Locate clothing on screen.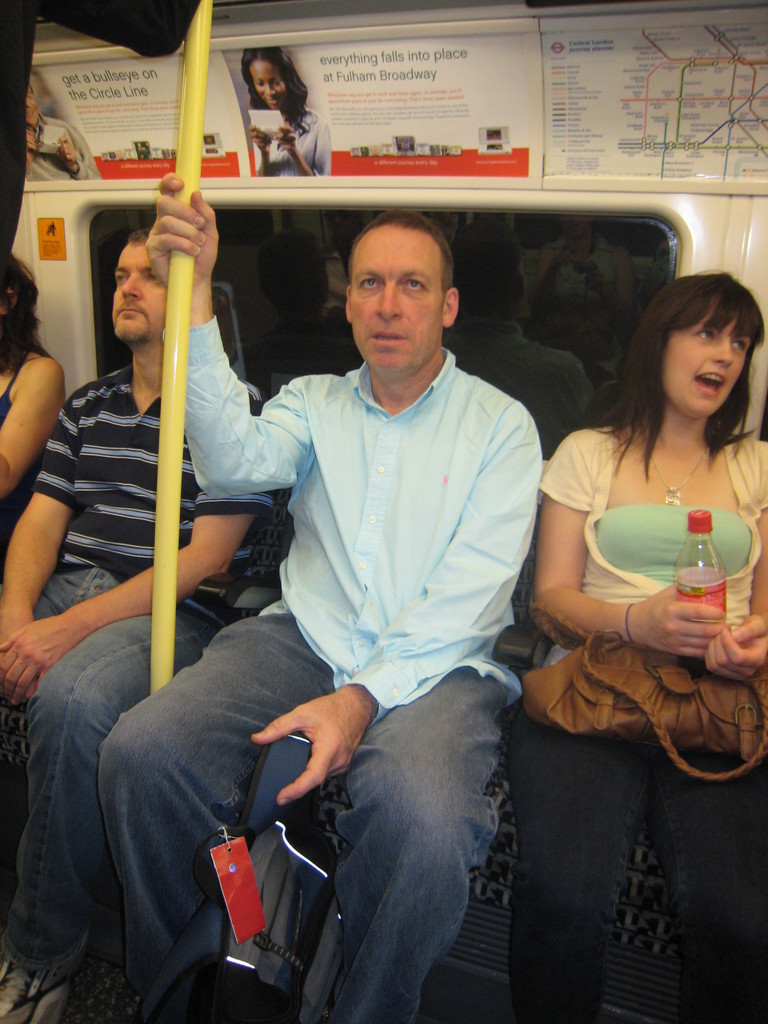
On screen at 100:350:540:1023.
